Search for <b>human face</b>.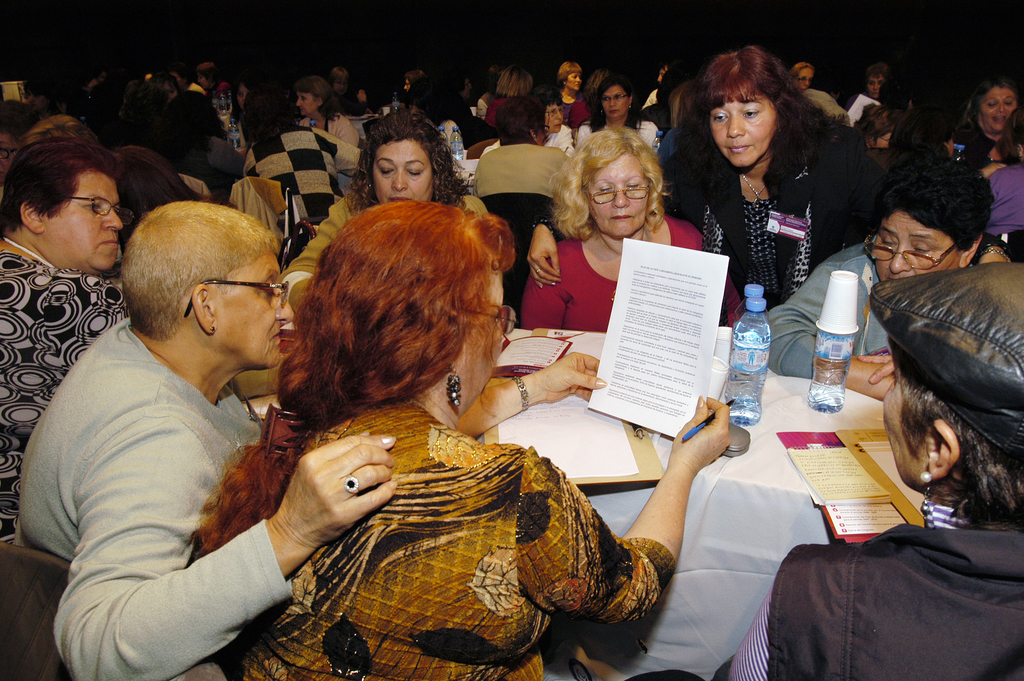
Found at bbox=(874, 214, 955, 281).
